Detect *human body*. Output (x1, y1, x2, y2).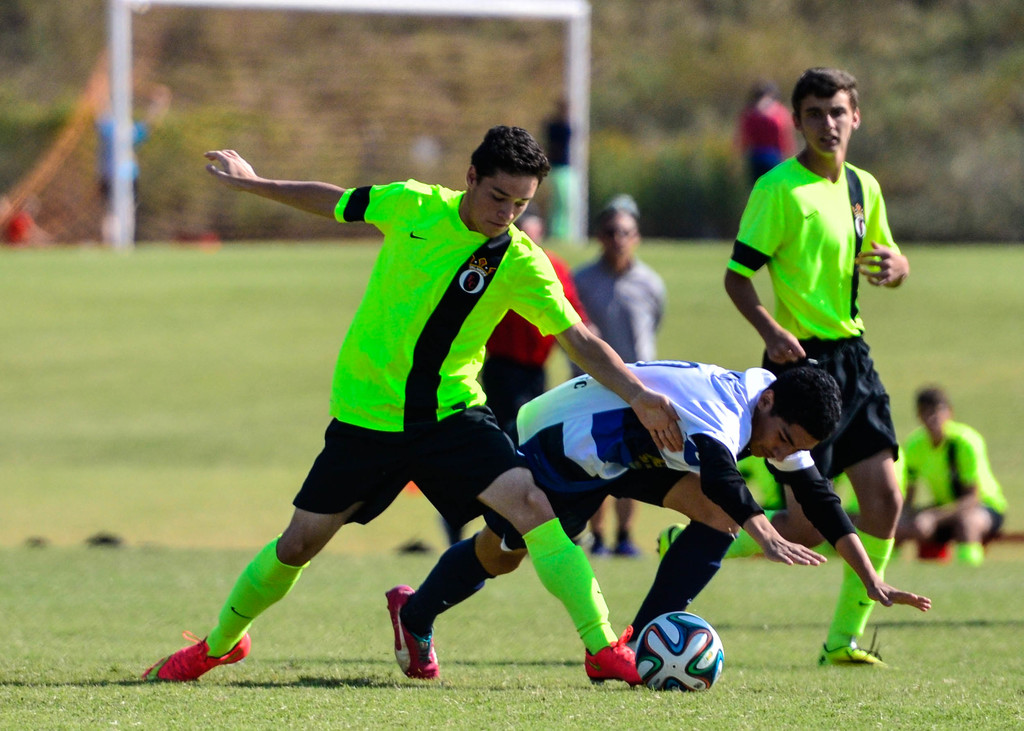
(894, 376, 1007, 568).
